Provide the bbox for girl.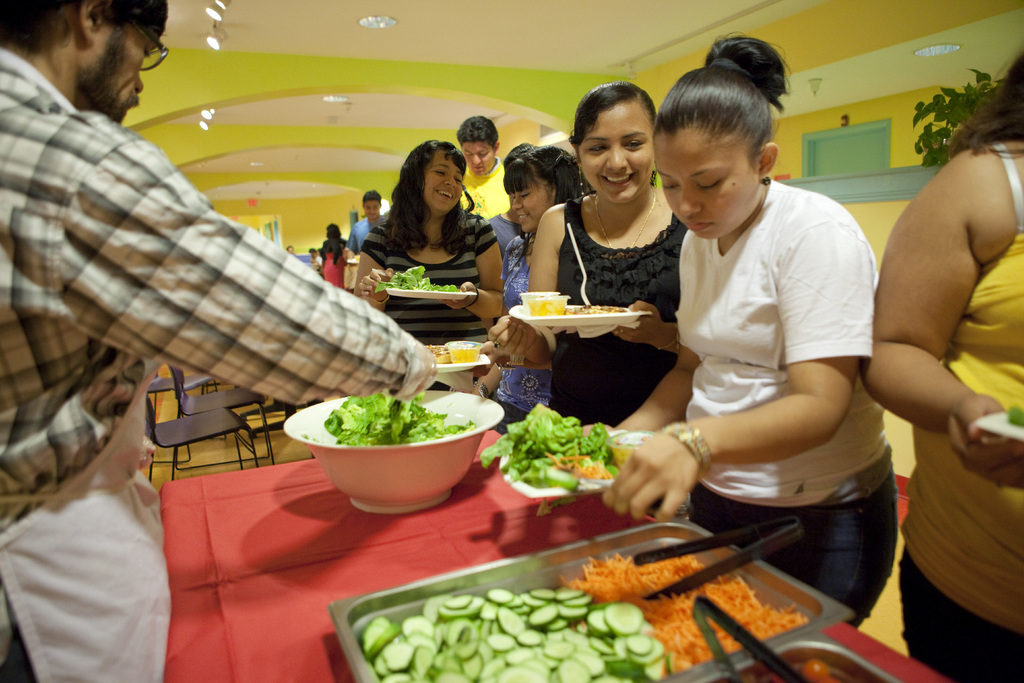
x1=578, y1=26, x2=900, y2=627.
